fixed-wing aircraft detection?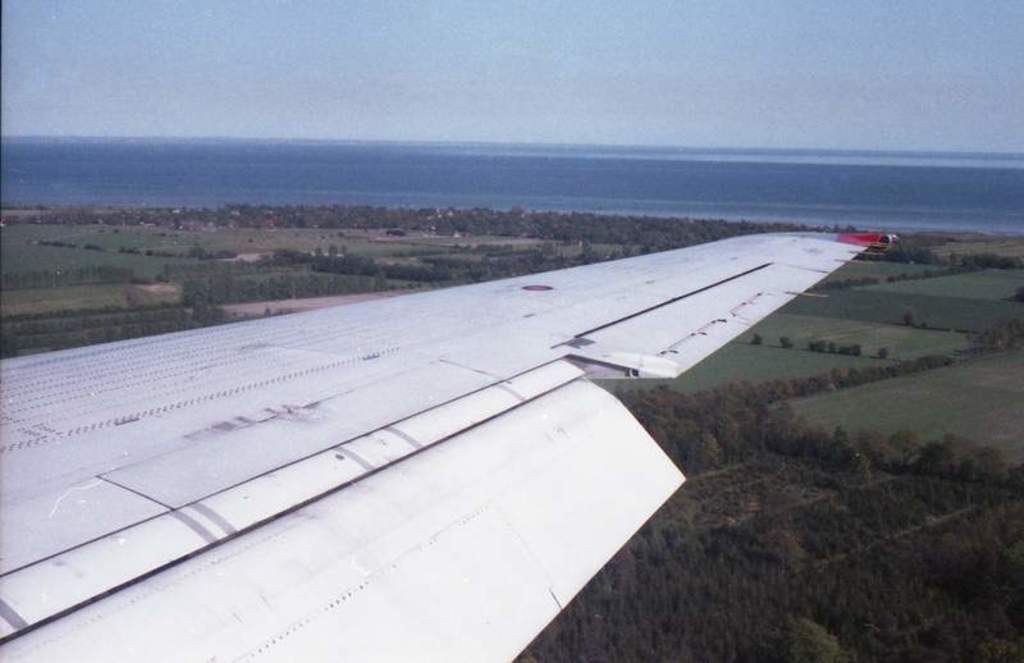
l=0, t=227, r=895, b=662
